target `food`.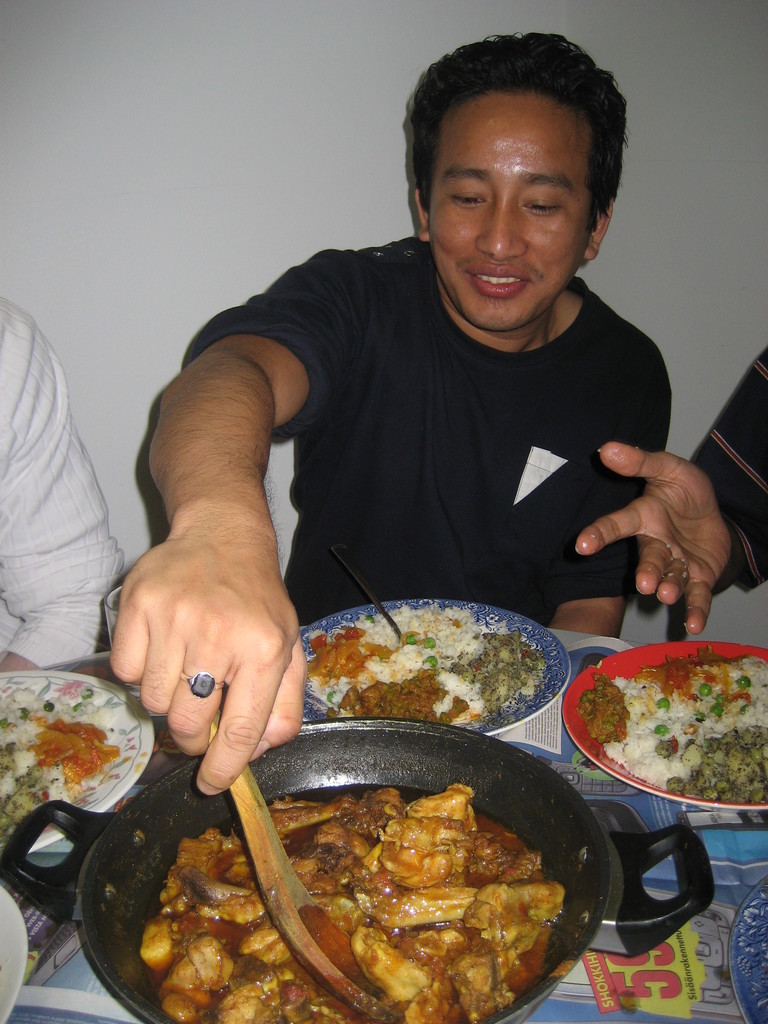
Target region: pyautogui.locateOnScreen(305, 605, 549, 729).
